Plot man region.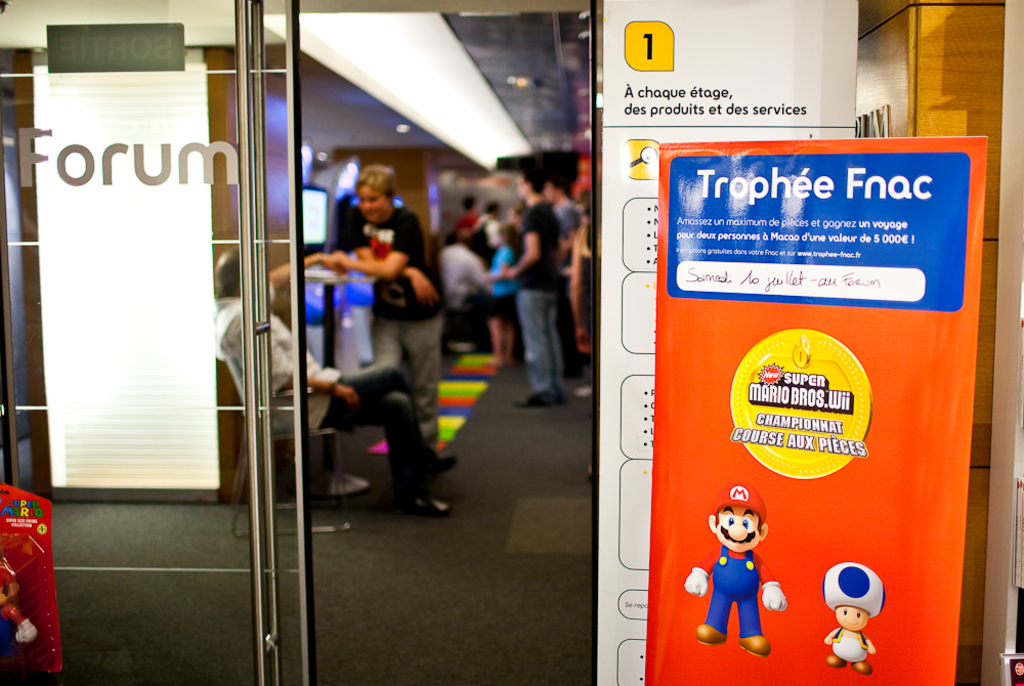
Plotted at <bbox>495, 166, 565, 413</bbox>.
